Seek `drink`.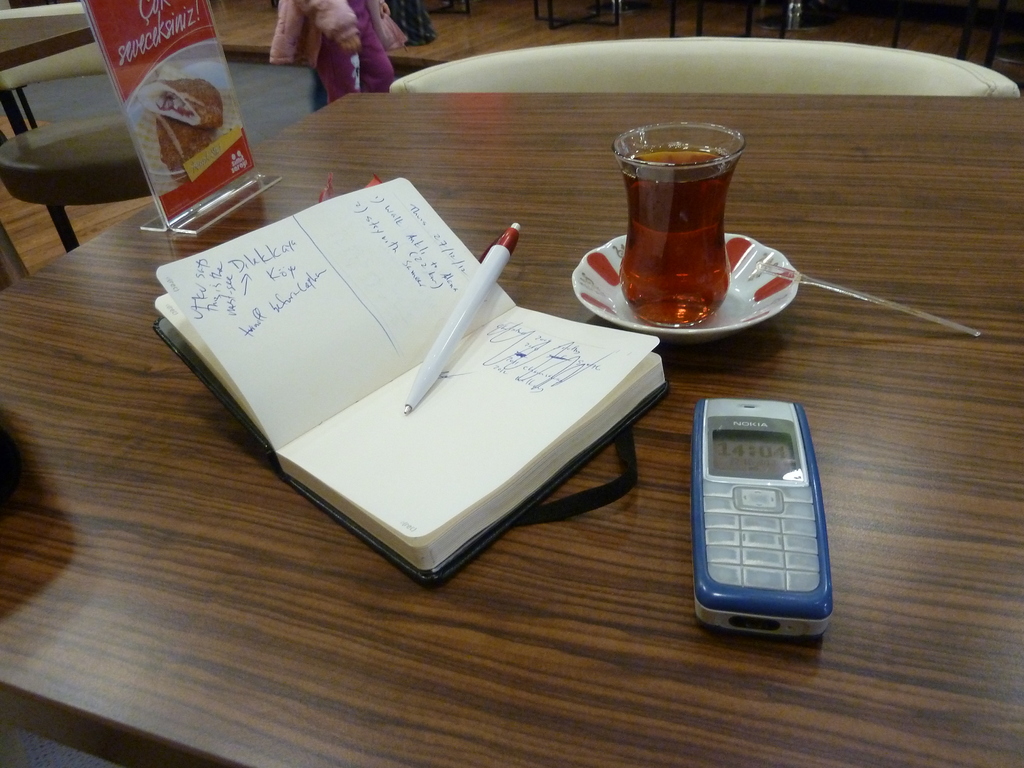
select_region(609, 121, 763, 328).
